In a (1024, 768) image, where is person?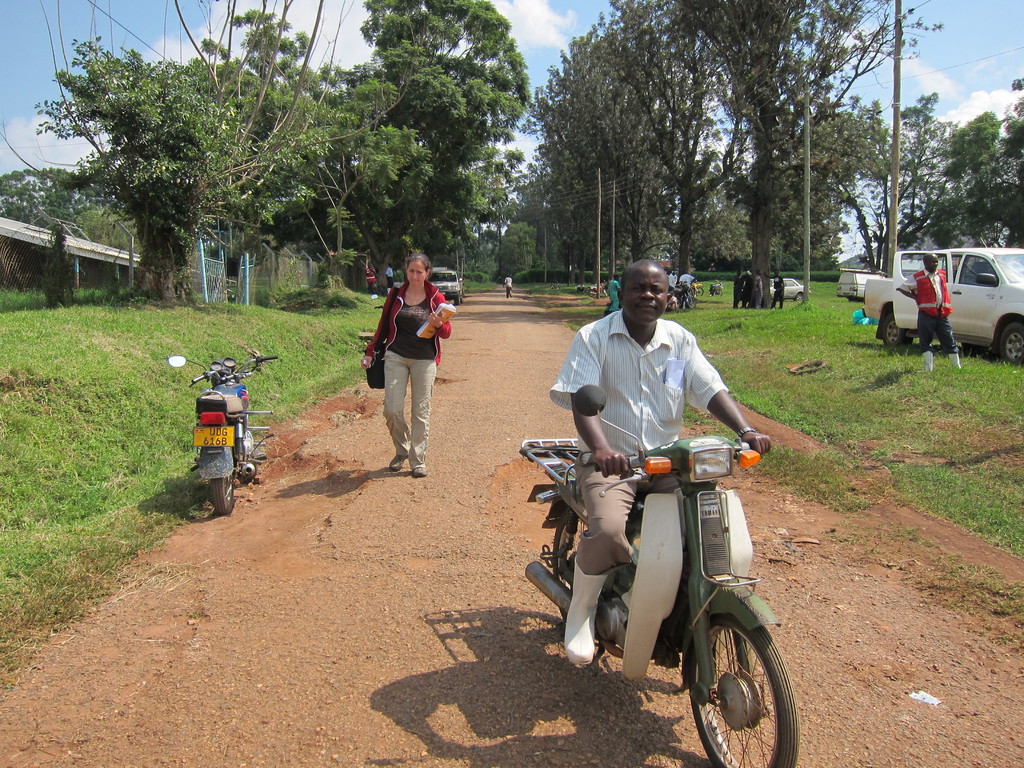
{"left": 367, "top": 255, "right": 450, "bottom": 483}.
